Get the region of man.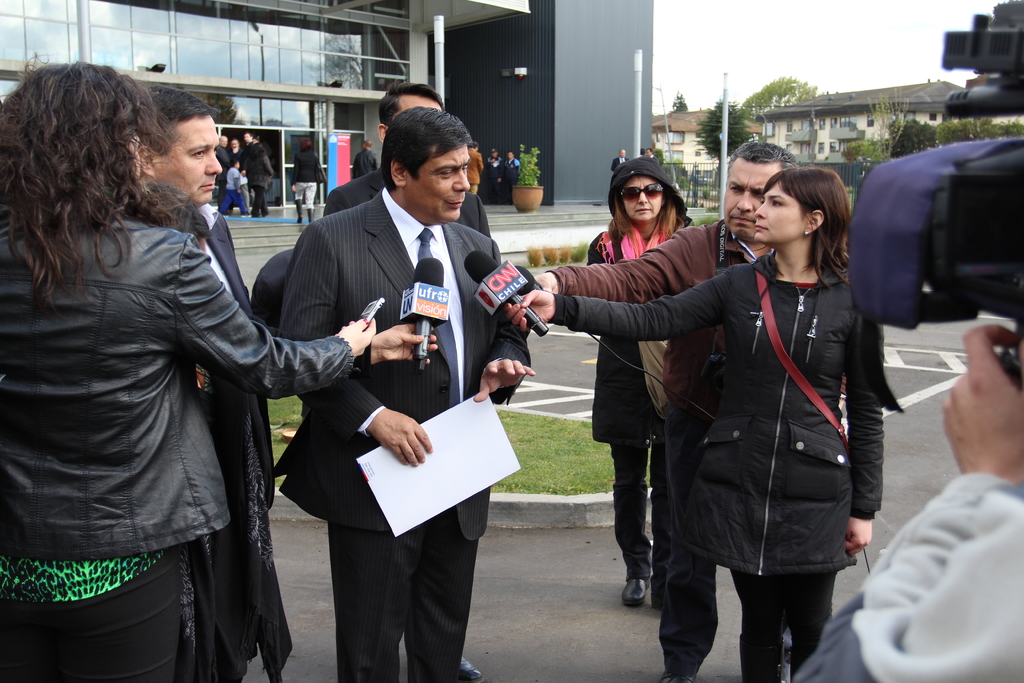
<bbox>207, 131, 234, 211</bbox>.
